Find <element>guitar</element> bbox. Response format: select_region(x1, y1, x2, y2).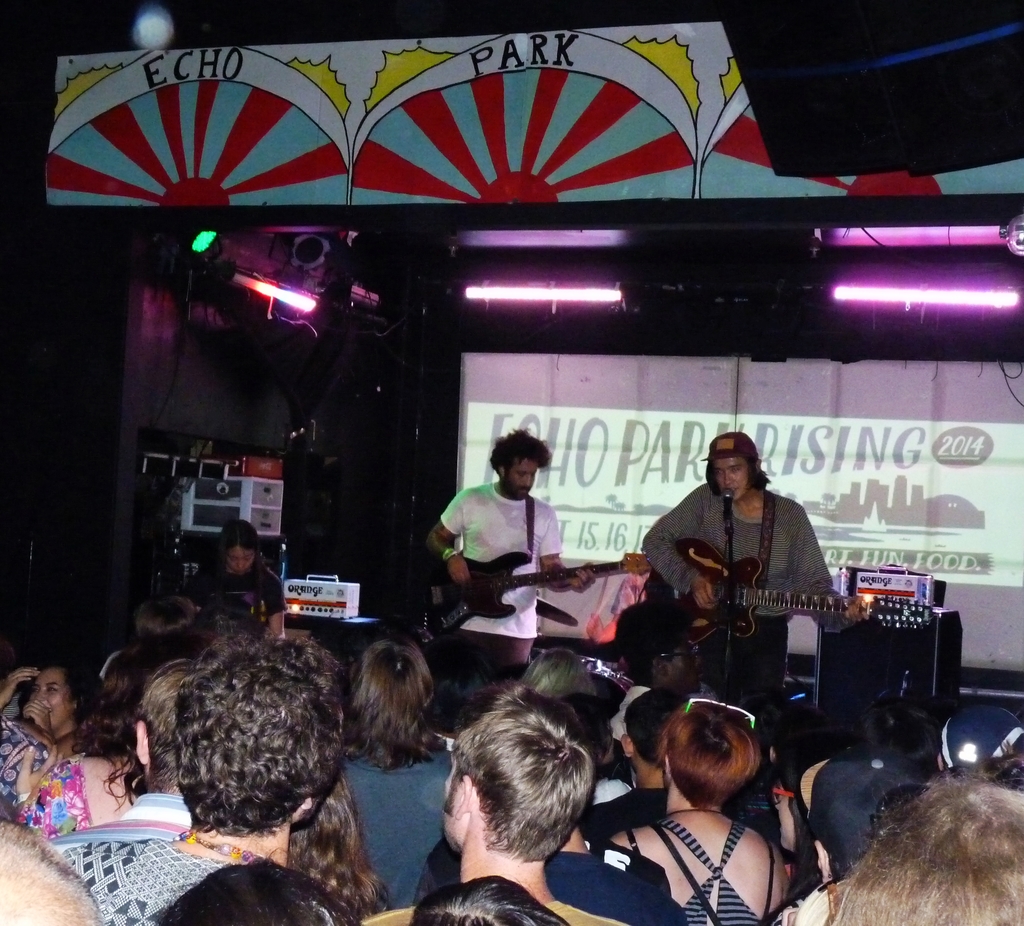
select_region(403, 537, 659, 628).
